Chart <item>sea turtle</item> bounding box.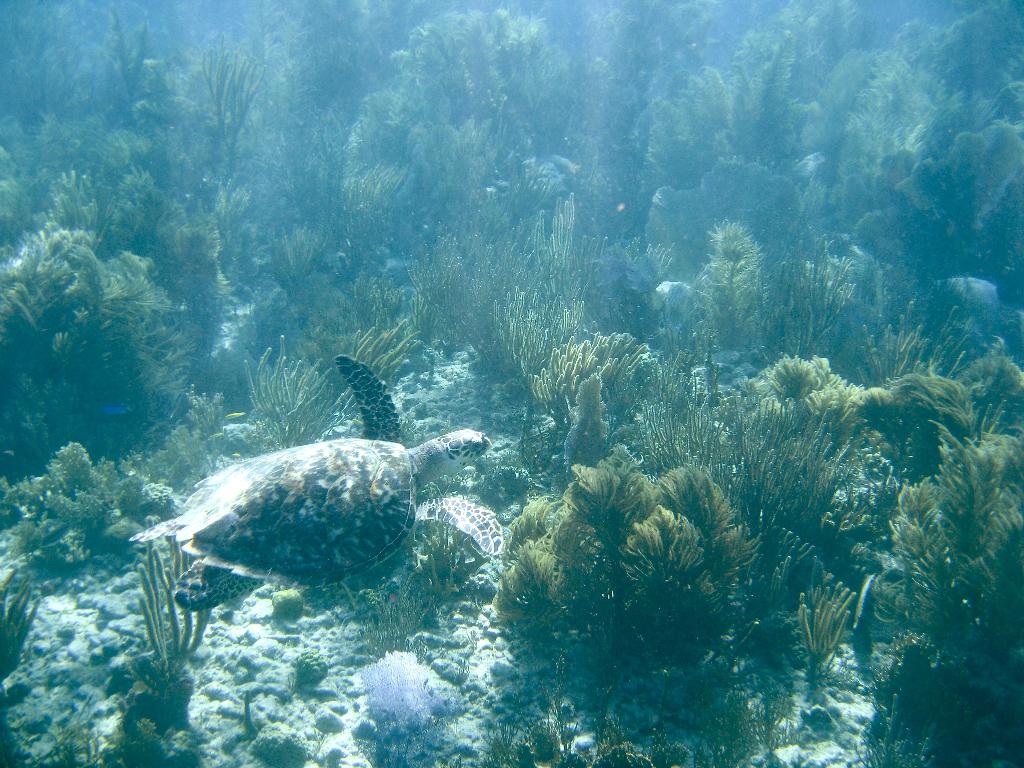
Charted: (left=123, top=352, right=504, bottom=611).
